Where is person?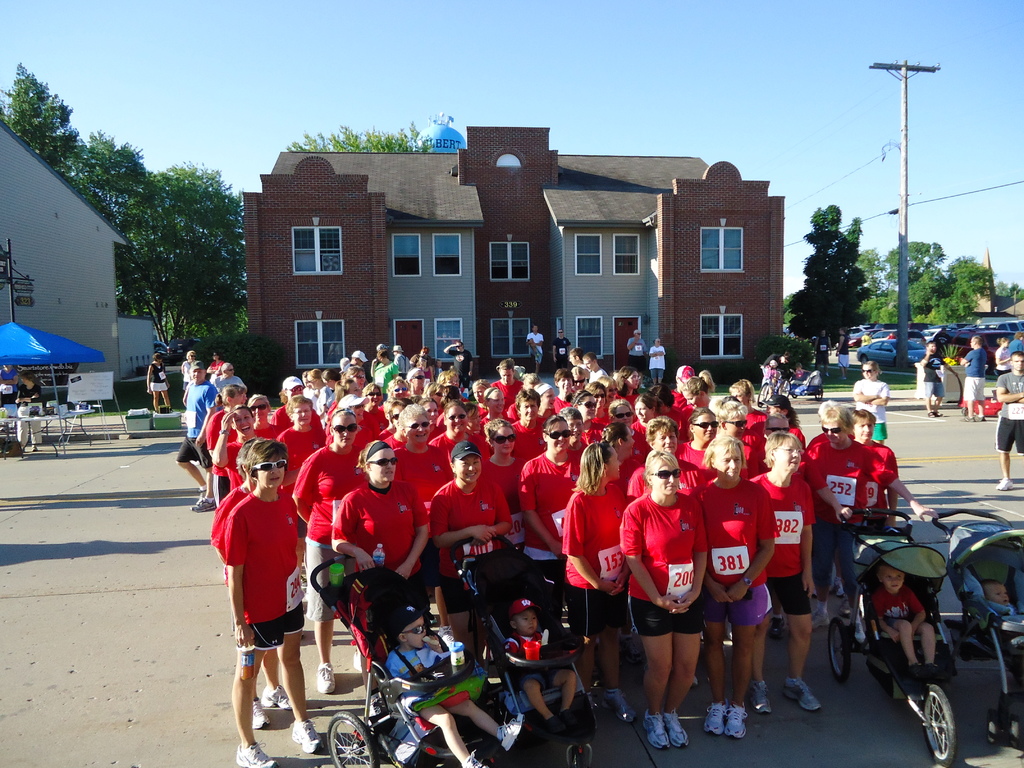
<region>650, 335, 668, 383</region>.
